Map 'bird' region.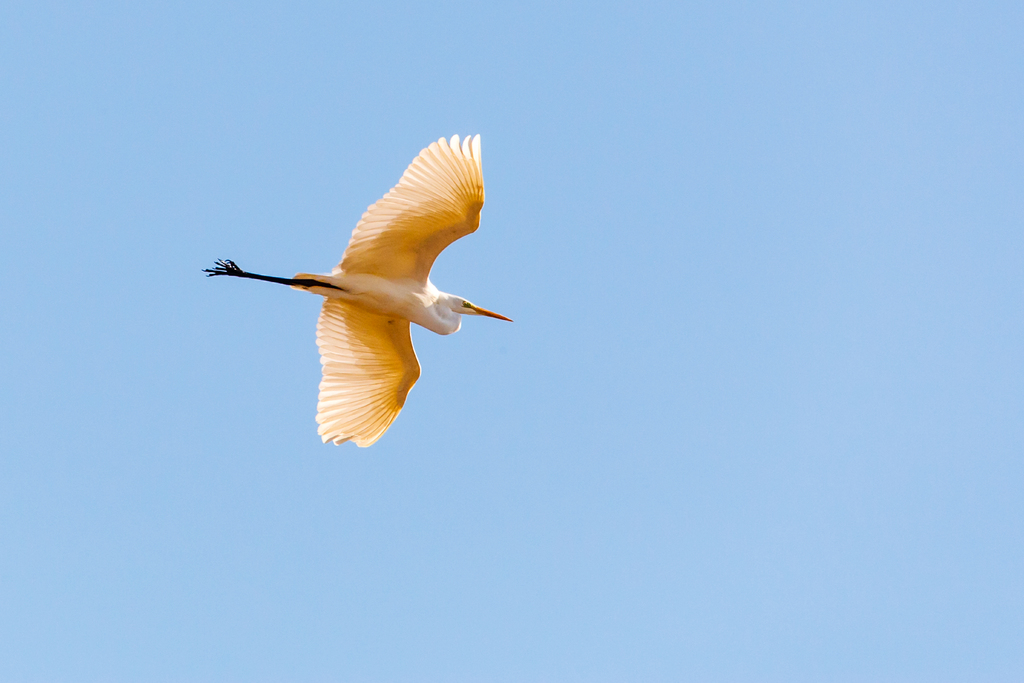
Mapped to BBox(208, 158, 489, 445).
